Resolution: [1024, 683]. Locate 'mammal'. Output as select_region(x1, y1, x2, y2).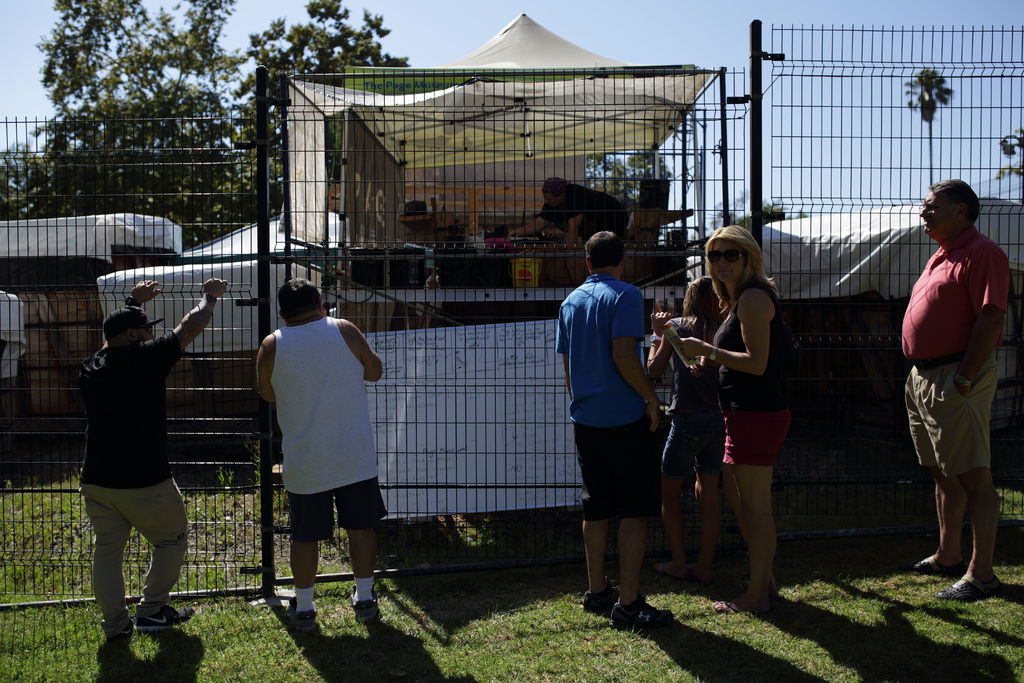
select_region(677, 227, 788, 613).
